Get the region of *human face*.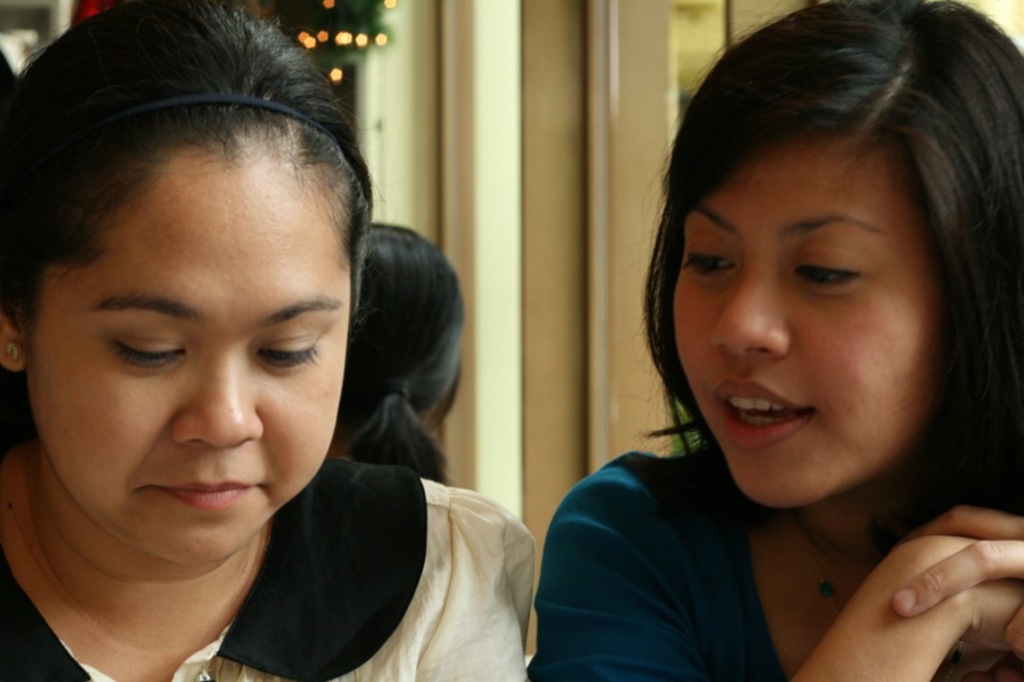
bbox(674, 132, 949, 511).
